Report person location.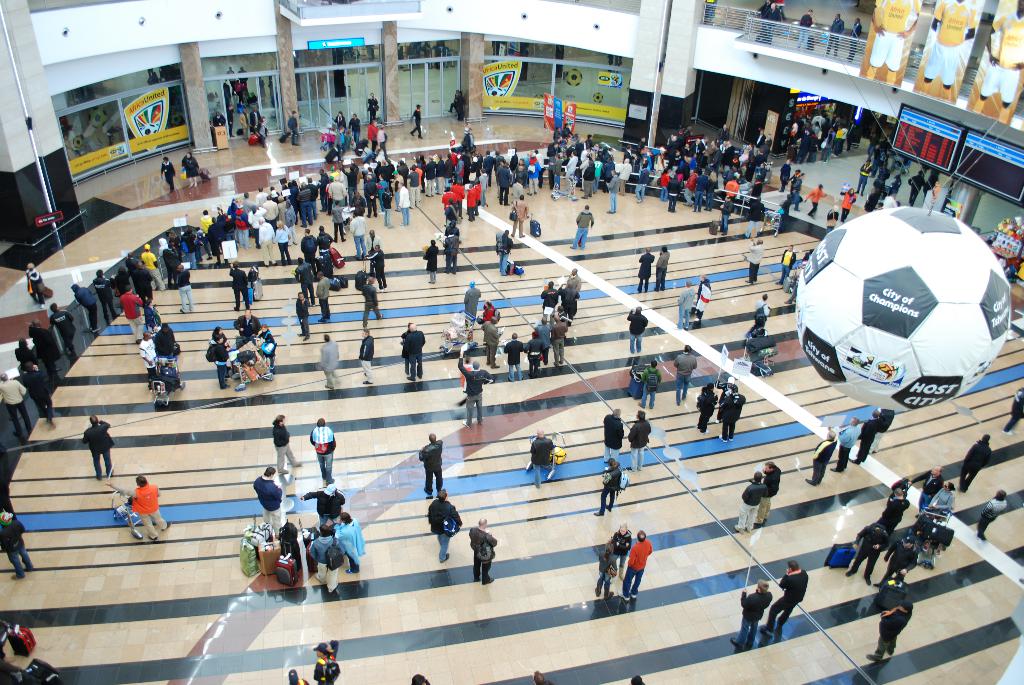
Report: l=857, t=410, r=879, b=465.
